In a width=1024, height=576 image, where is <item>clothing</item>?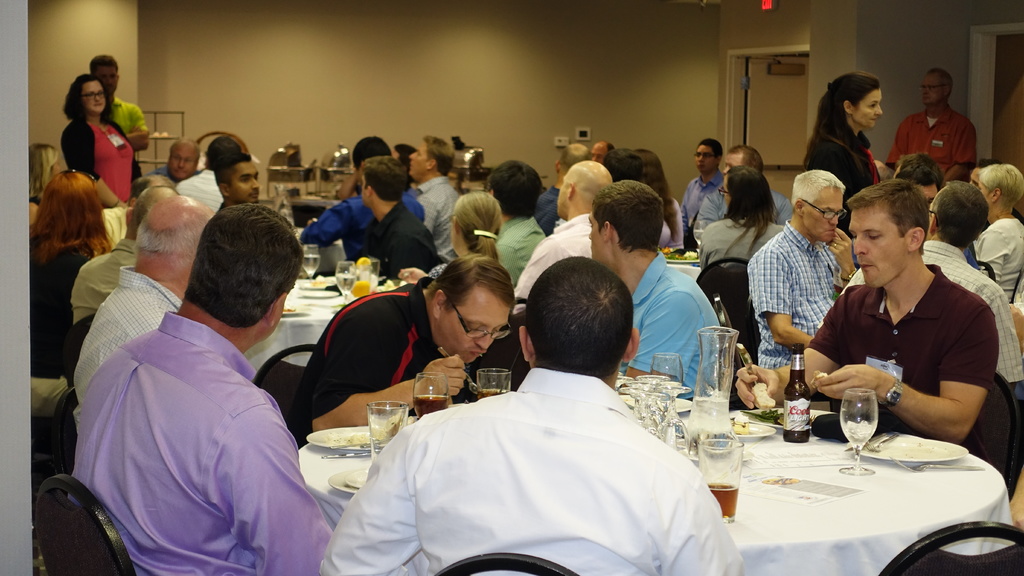
box(63, 118, 138, 202).
